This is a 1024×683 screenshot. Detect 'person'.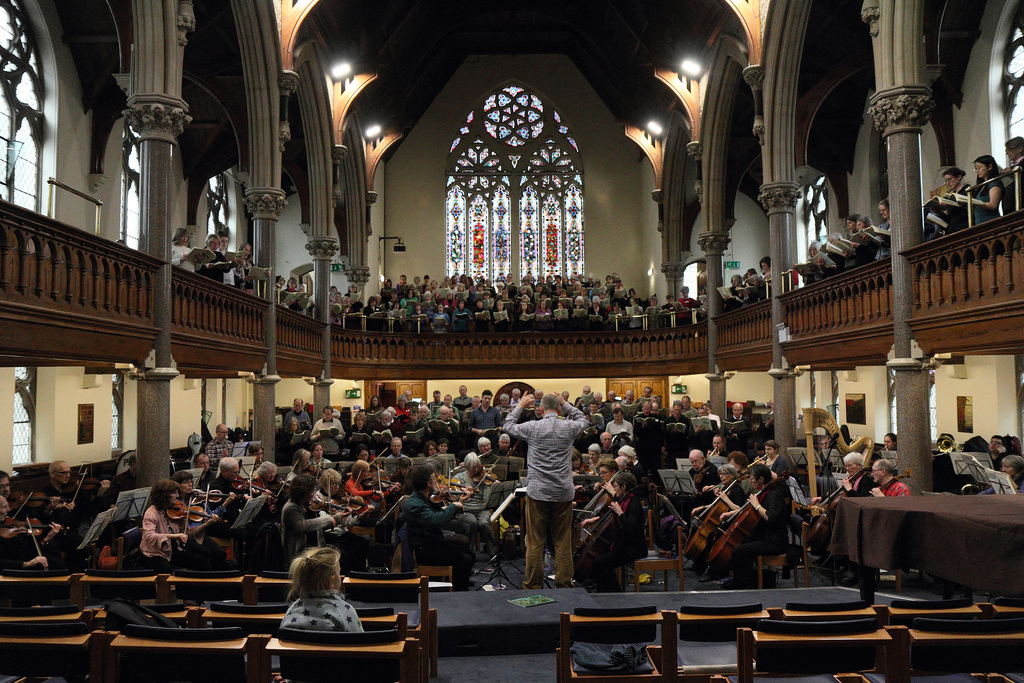
(723,272,746,305).
